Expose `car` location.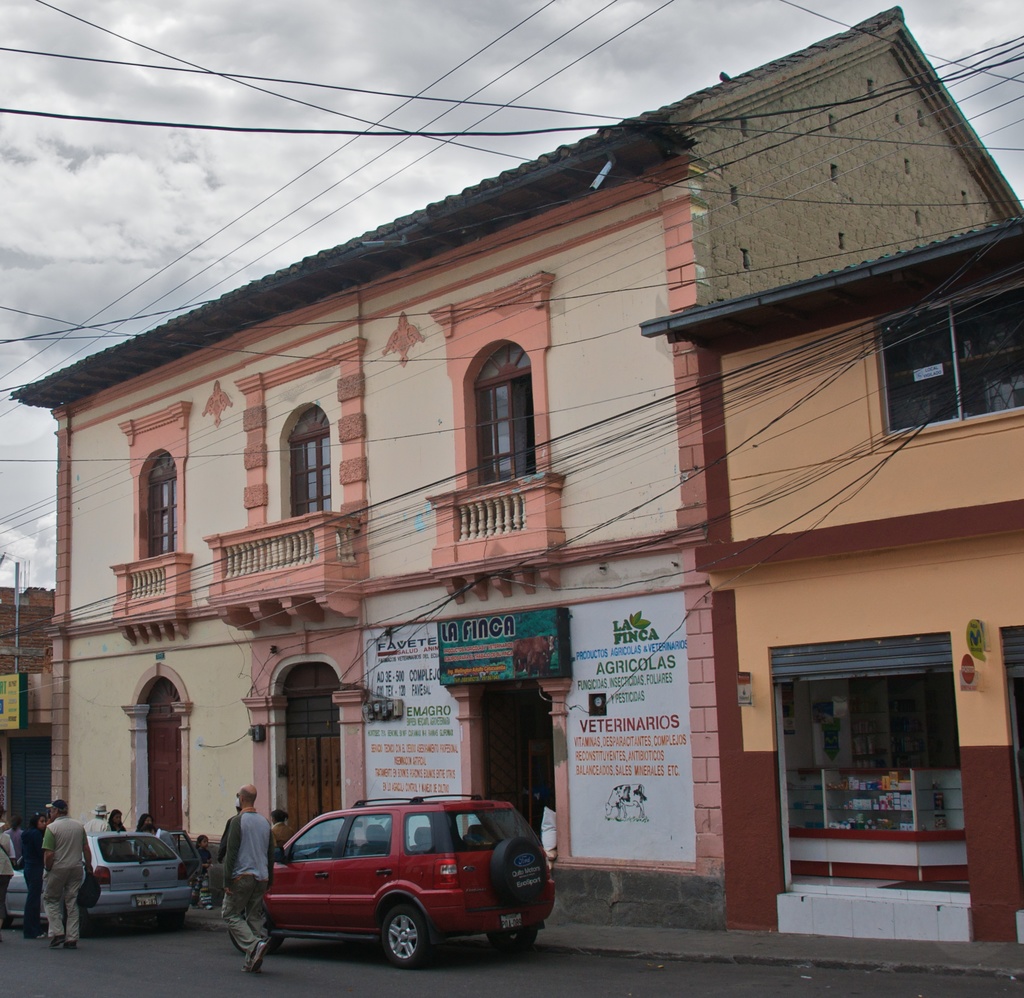
Exposed at <box>248,801,570,967</box>.
